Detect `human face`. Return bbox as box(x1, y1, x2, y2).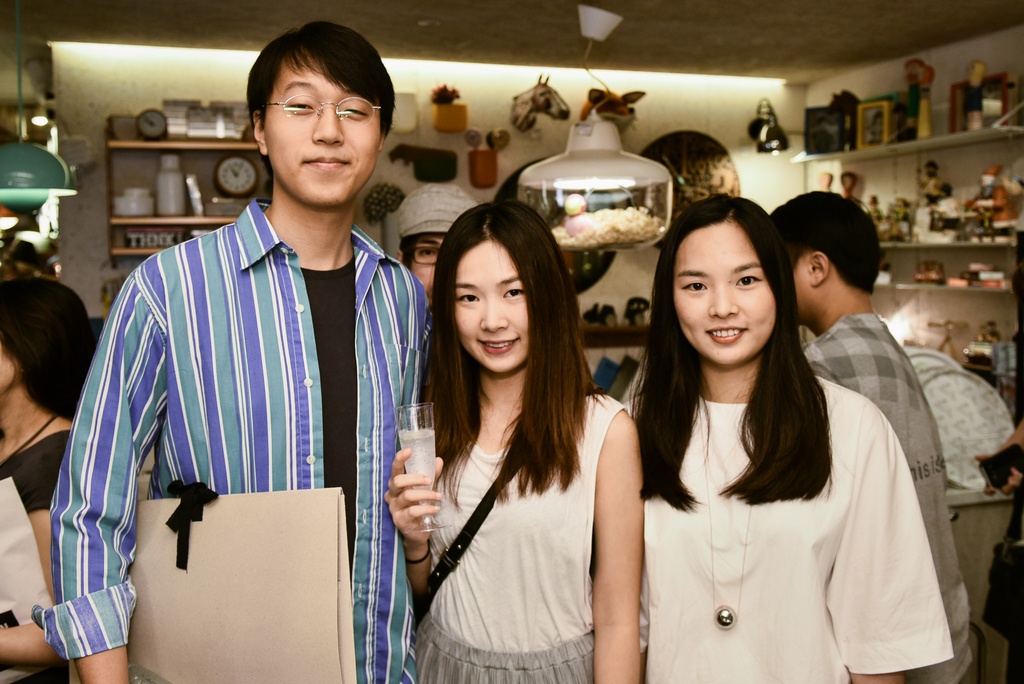
box(264, 54, 383, 206).
